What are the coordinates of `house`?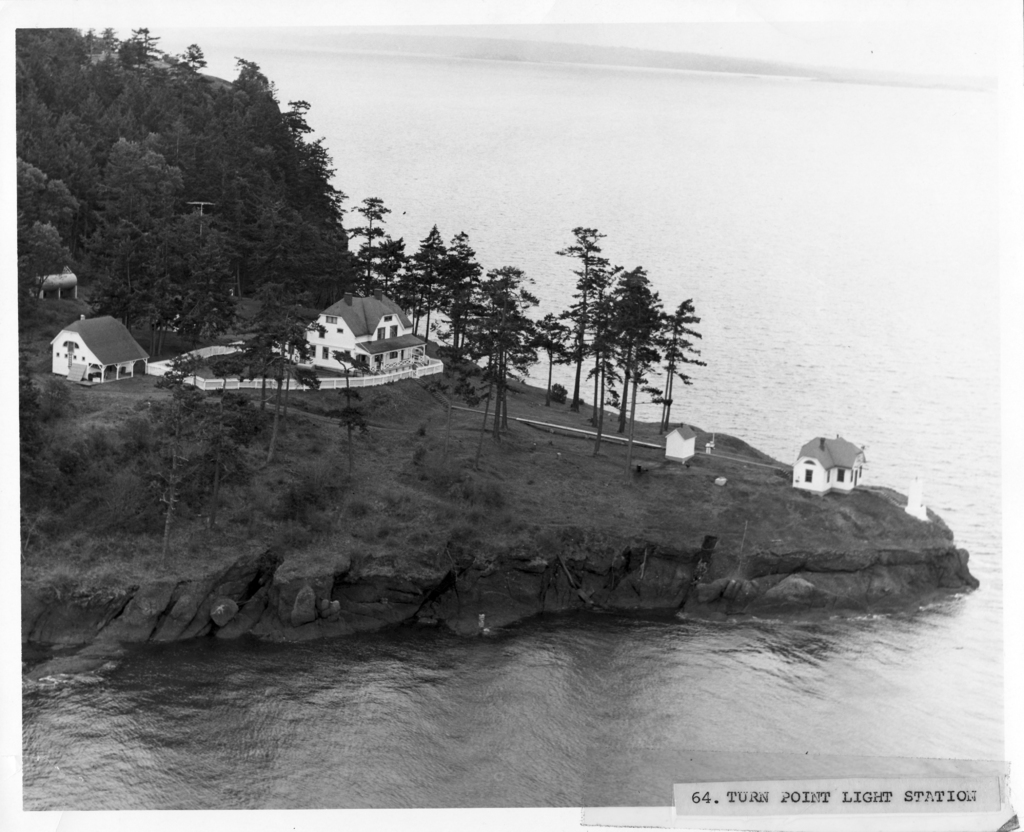
bbox(266, 279, 434, 374).
